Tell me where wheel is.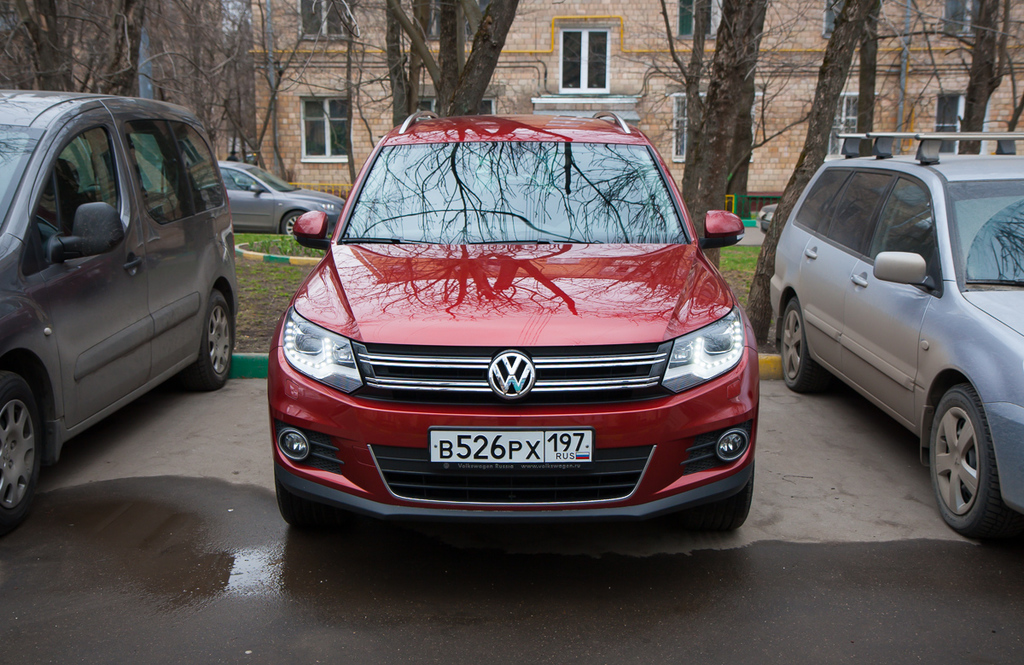
wheel is at bbox=(282, 214, 299, 236).
